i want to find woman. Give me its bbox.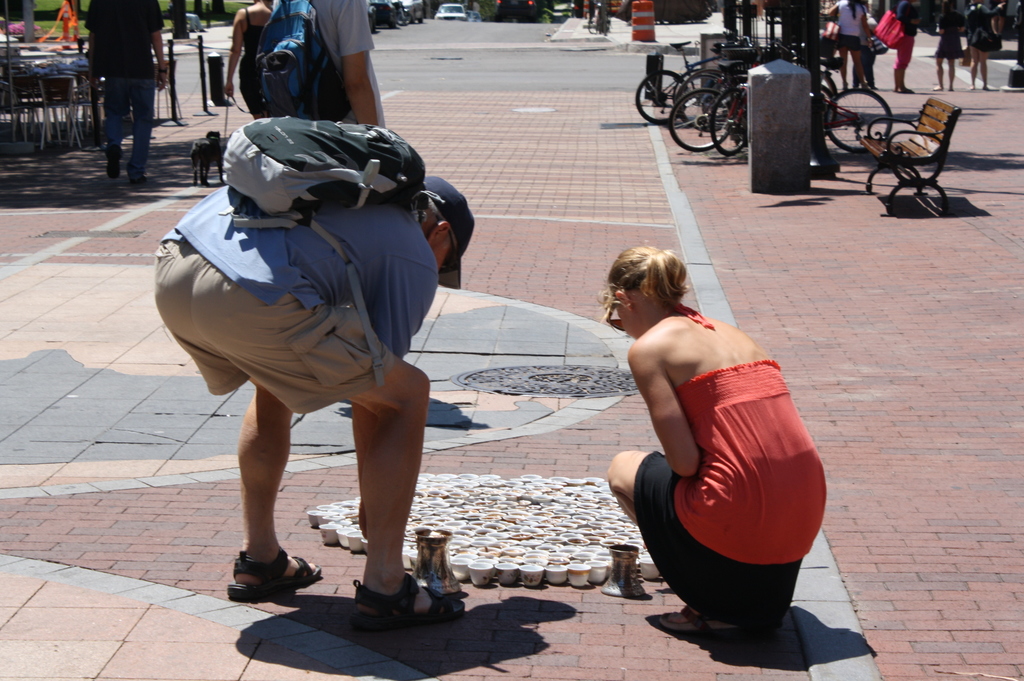
left=897, top=0, right=931, bottom=95.
